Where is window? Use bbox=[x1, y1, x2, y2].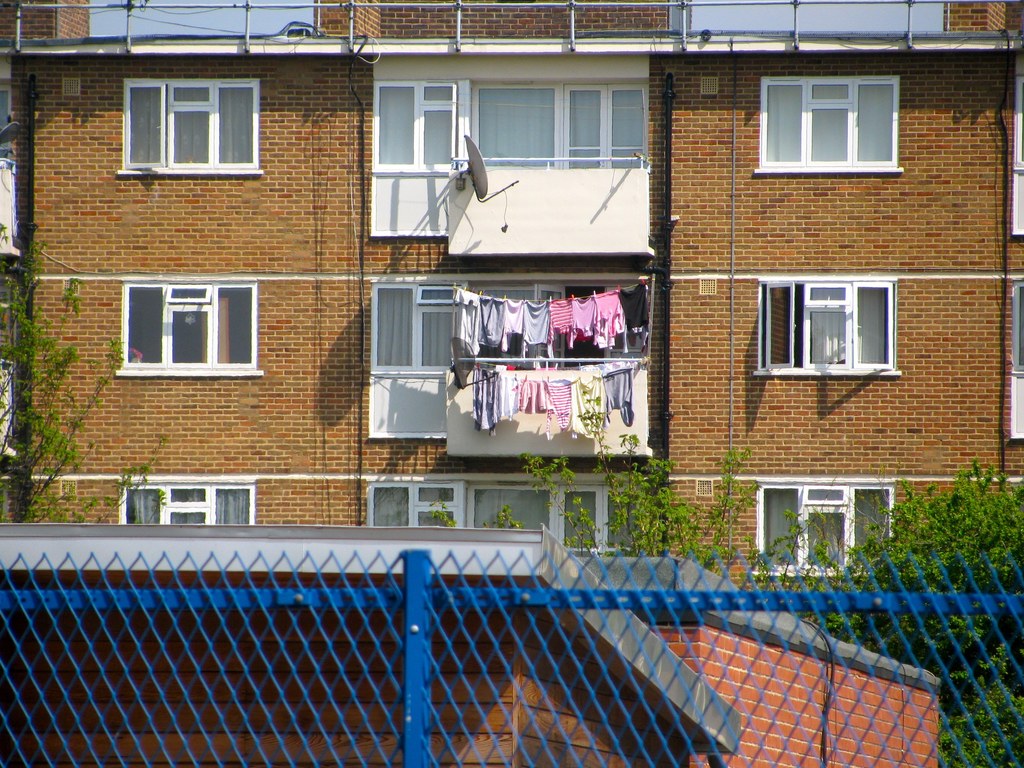
bbox=[112, 281, 265, 383].
